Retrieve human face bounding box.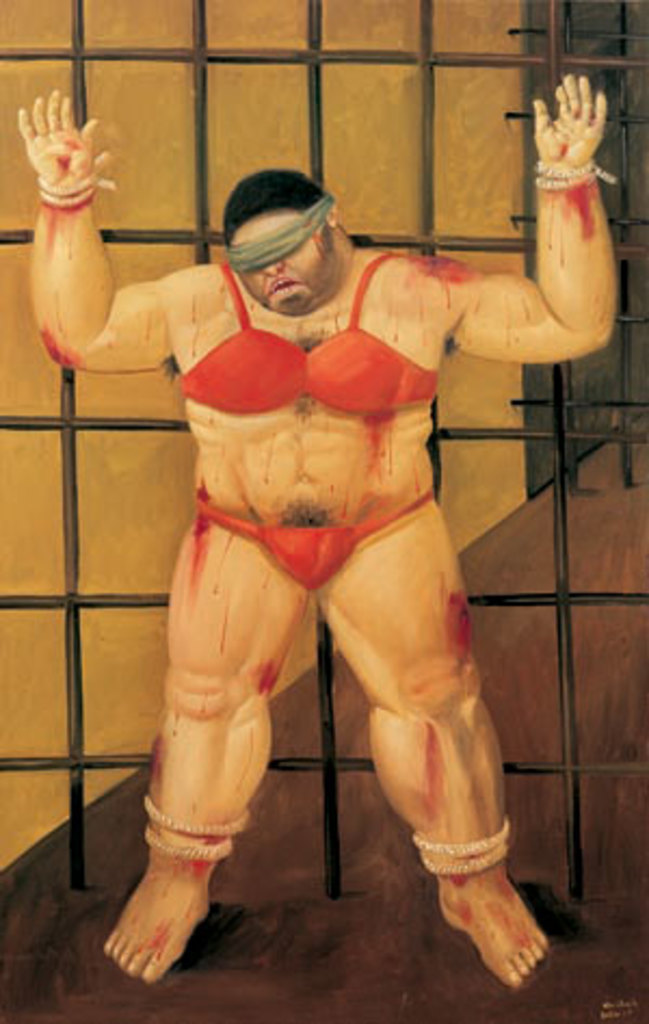
Bounding box: <box>225,214,329,303</box>.
